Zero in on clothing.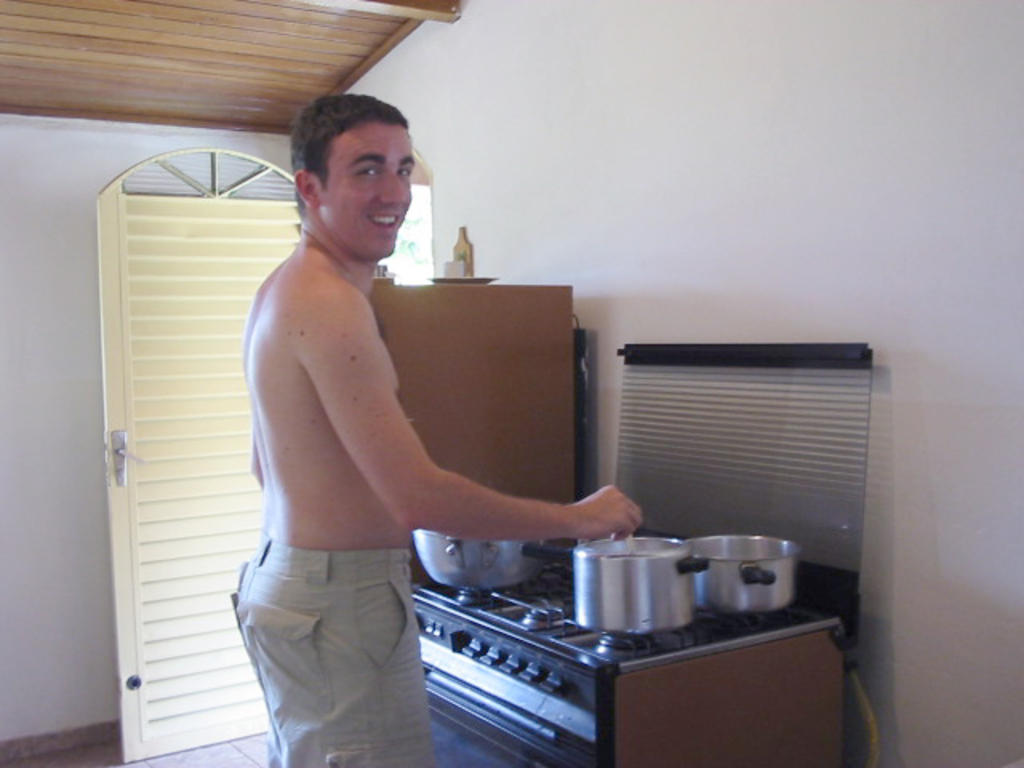
Zeroed in: <bbox>226, 531, 438, 766</bbox>.
